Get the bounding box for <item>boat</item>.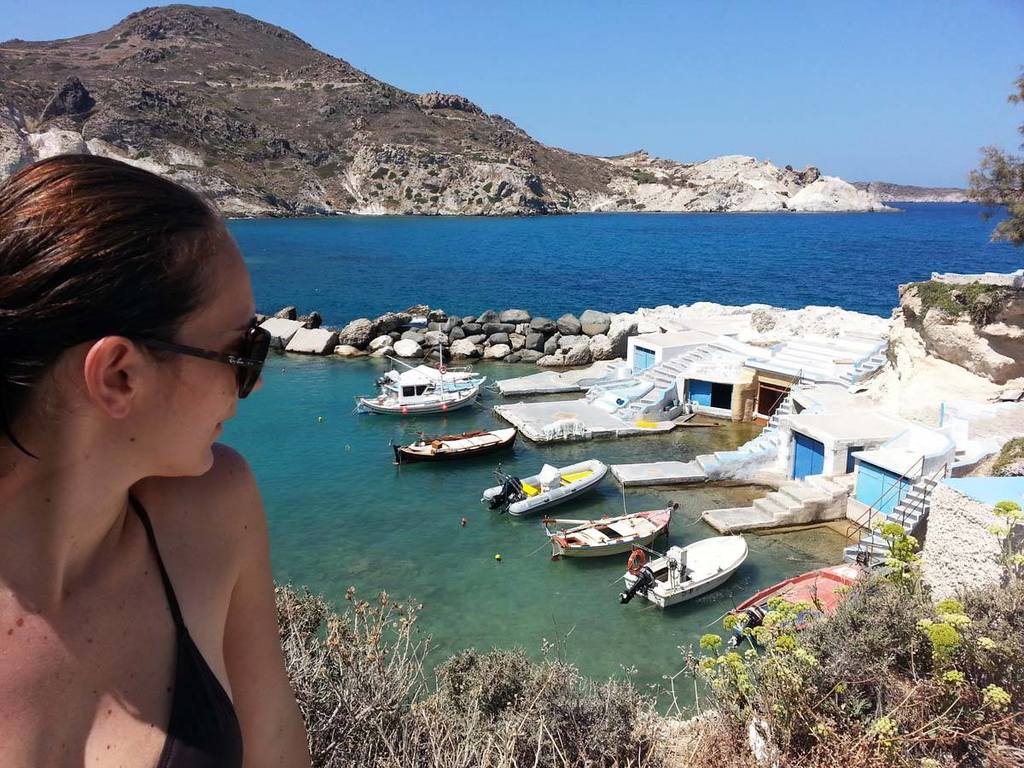
crop(475, 457, 608, 516).
